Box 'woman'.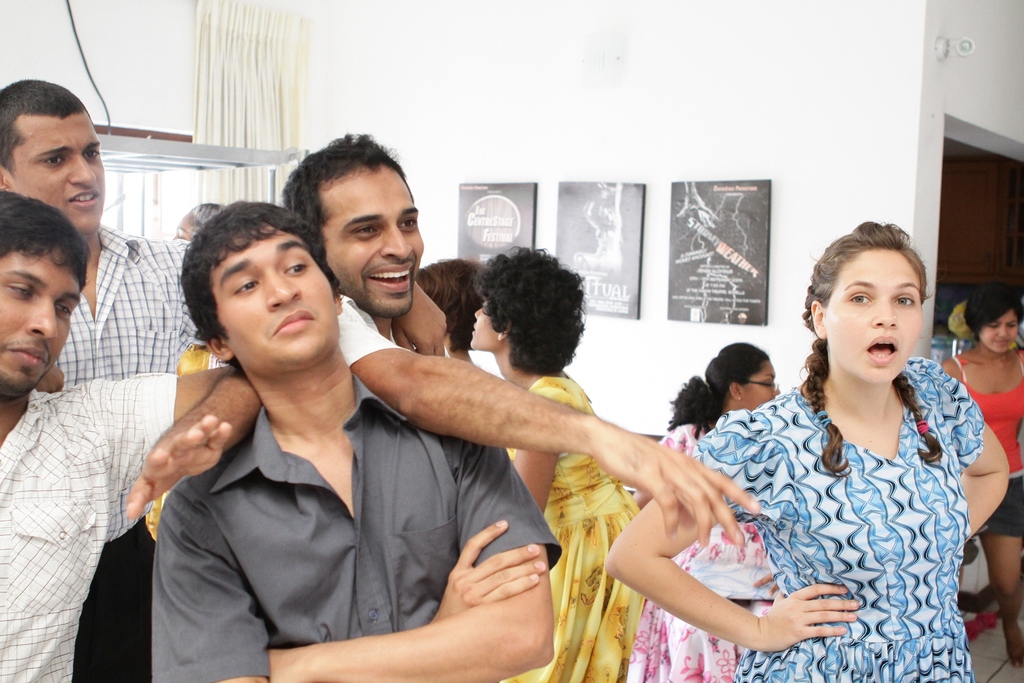
l=470, t=243, r=639, b=682.
